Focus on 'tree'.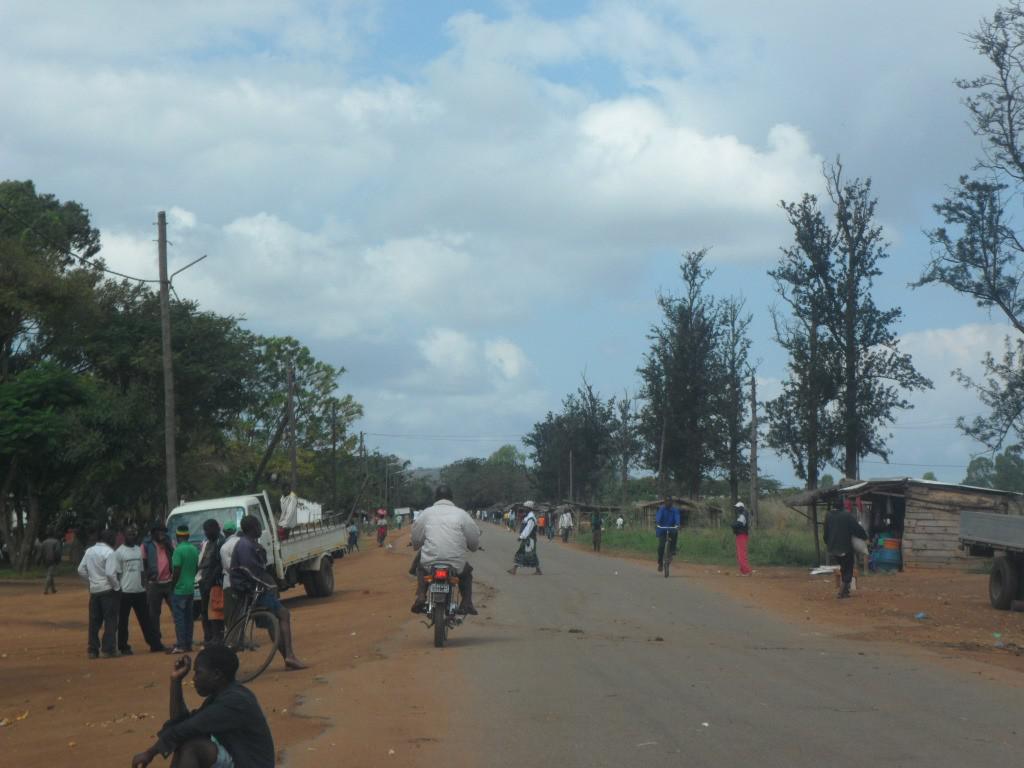
Focused at x1=524 y1=375 x2=641 y2=517.
